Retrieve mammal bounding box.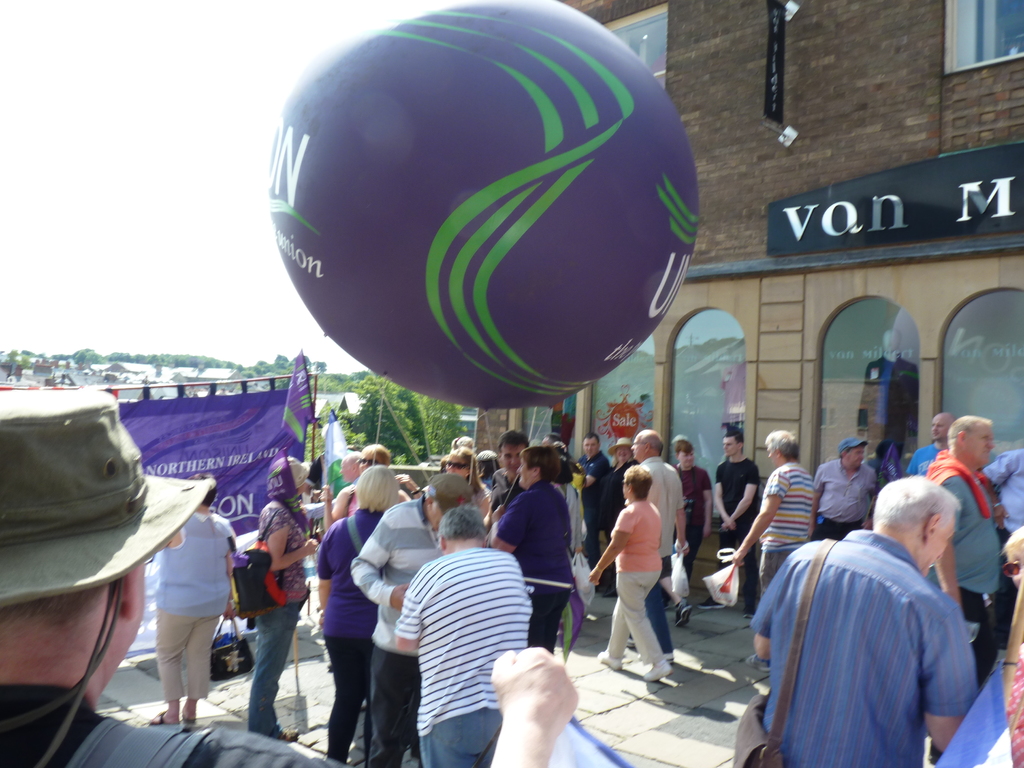
Bounding box: {"left": 492, "top": 428, "right": 525, "bottom": 507}.
